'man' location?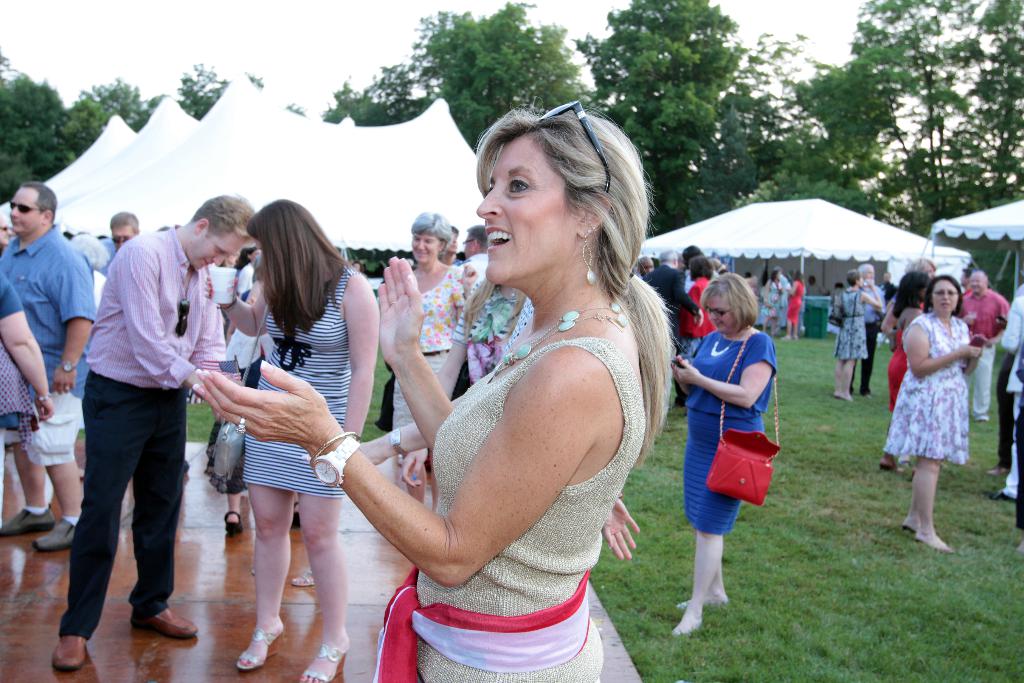
642/249/705/337
